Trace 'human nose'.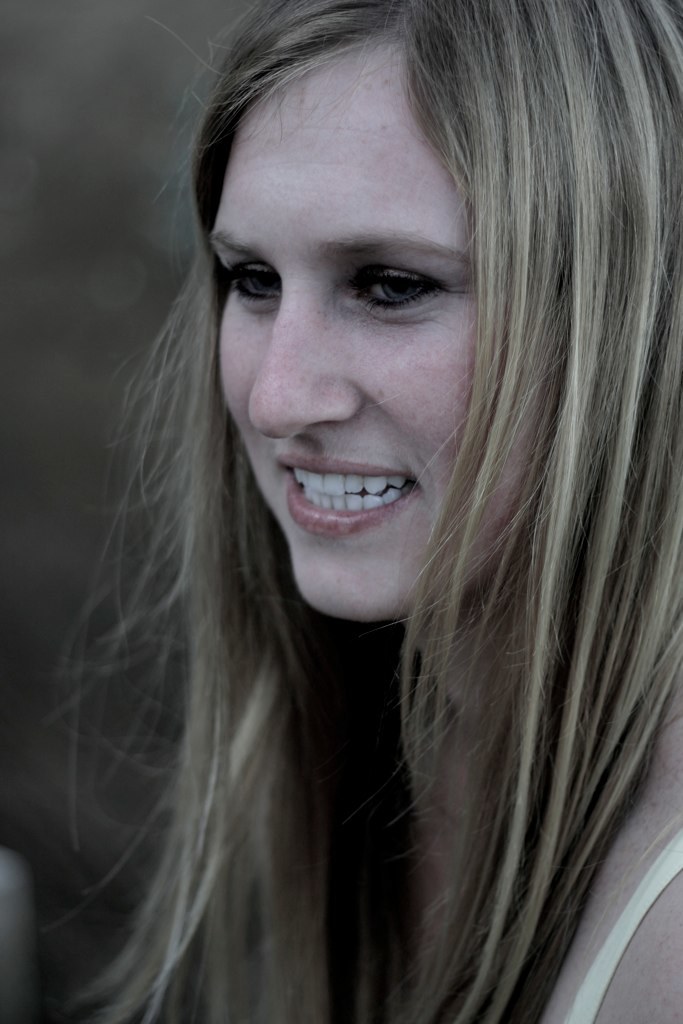
Traced to select_region(247, 274, 360, 444).
